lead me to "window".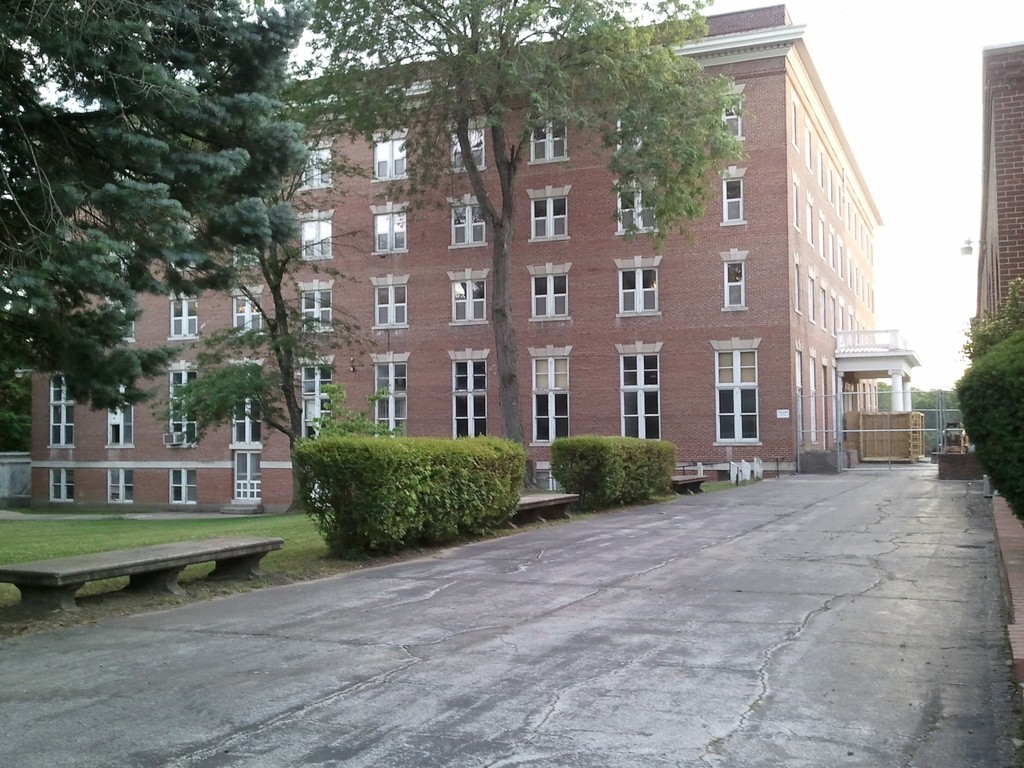
Lead to left=613, top=177, right=662, bottom=236.
